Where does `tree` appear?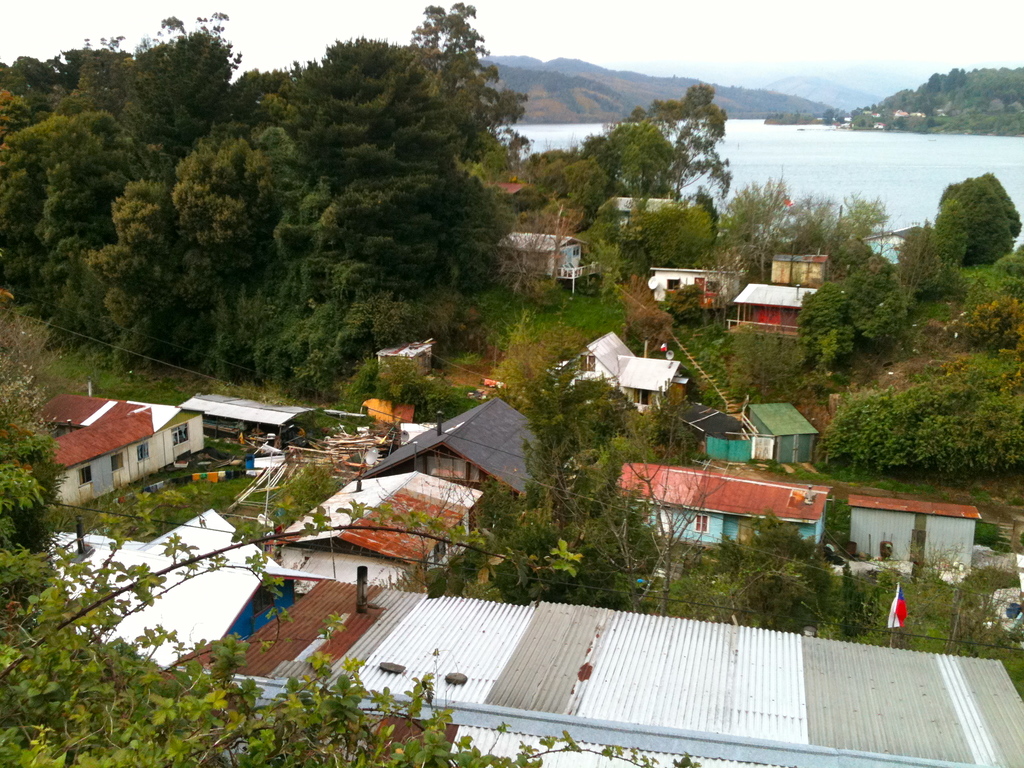
Appears at (797, 280, 854, 375).
